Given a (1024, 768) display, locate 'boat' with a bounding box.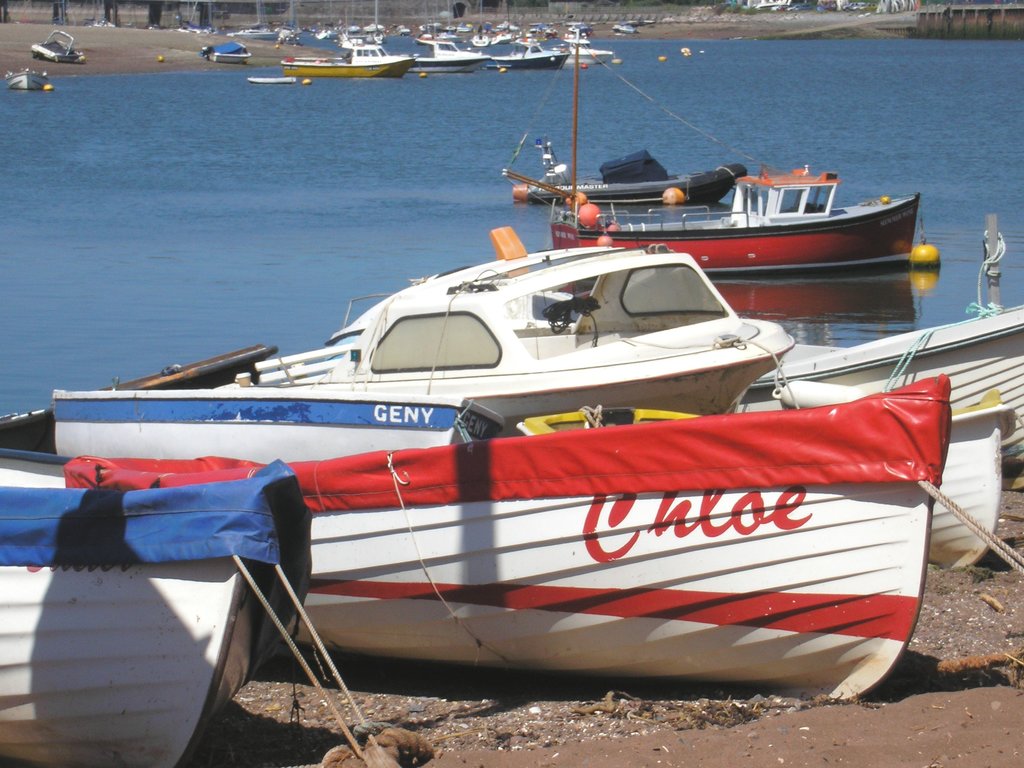
Located: {"left": 31, "top": 33, "right": 85, "bottom": 58}.
